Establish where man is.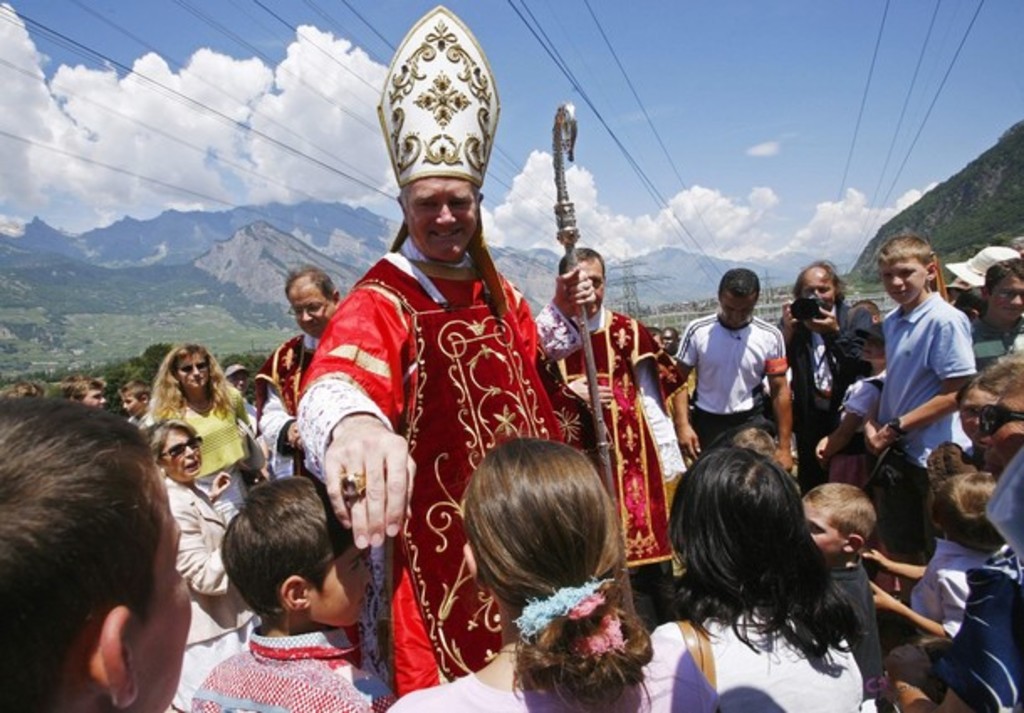
Established at <bbox>252, 265, 349, 481</bbox>.
